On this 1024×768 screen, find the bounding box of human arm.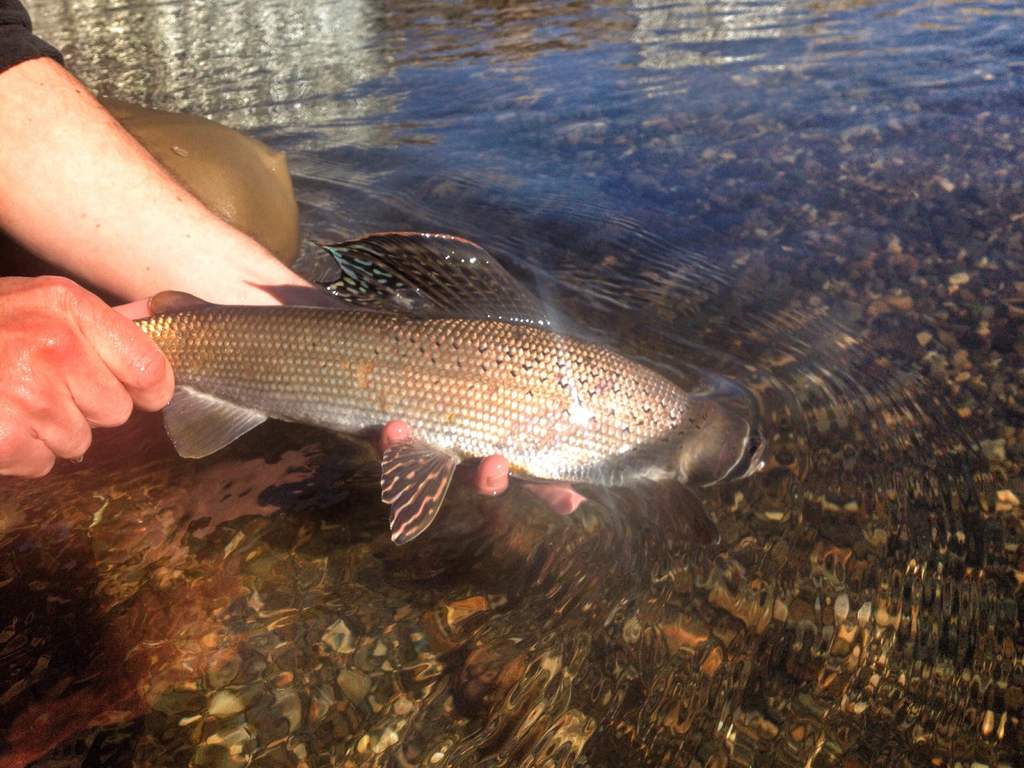
Bounding box: select_region(0, 0, 582, 518).
